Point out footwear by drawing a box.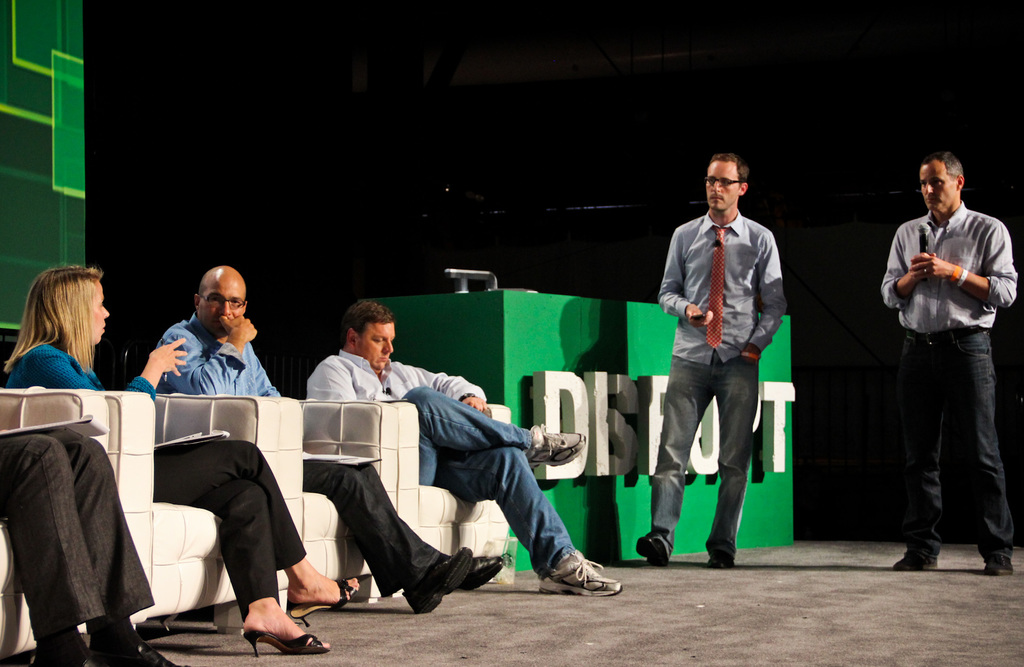
bbox=[529, 422, 588, 470].
